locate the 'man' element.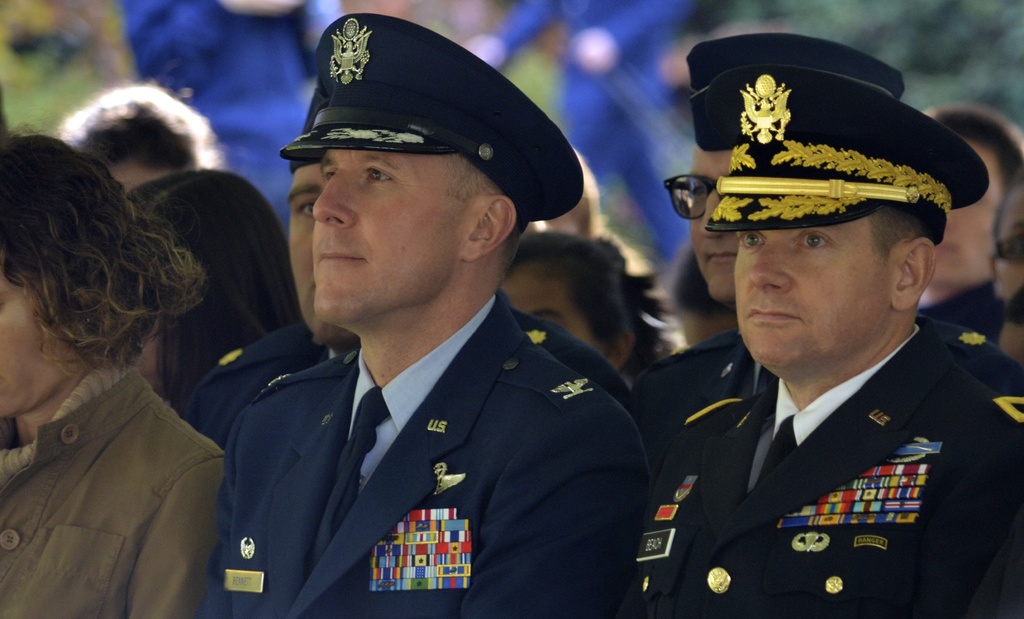
Element bbox: bbox(469, 0, 695, 262).
